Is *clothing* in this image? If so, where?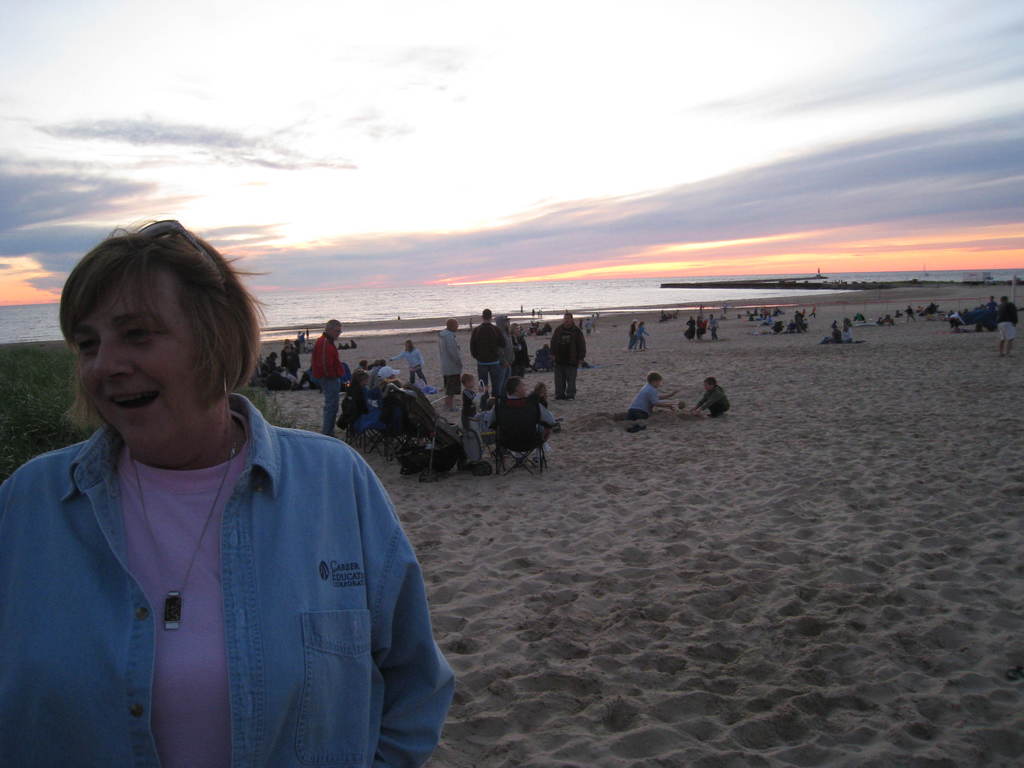
Yes, at 906,308,920,319.
